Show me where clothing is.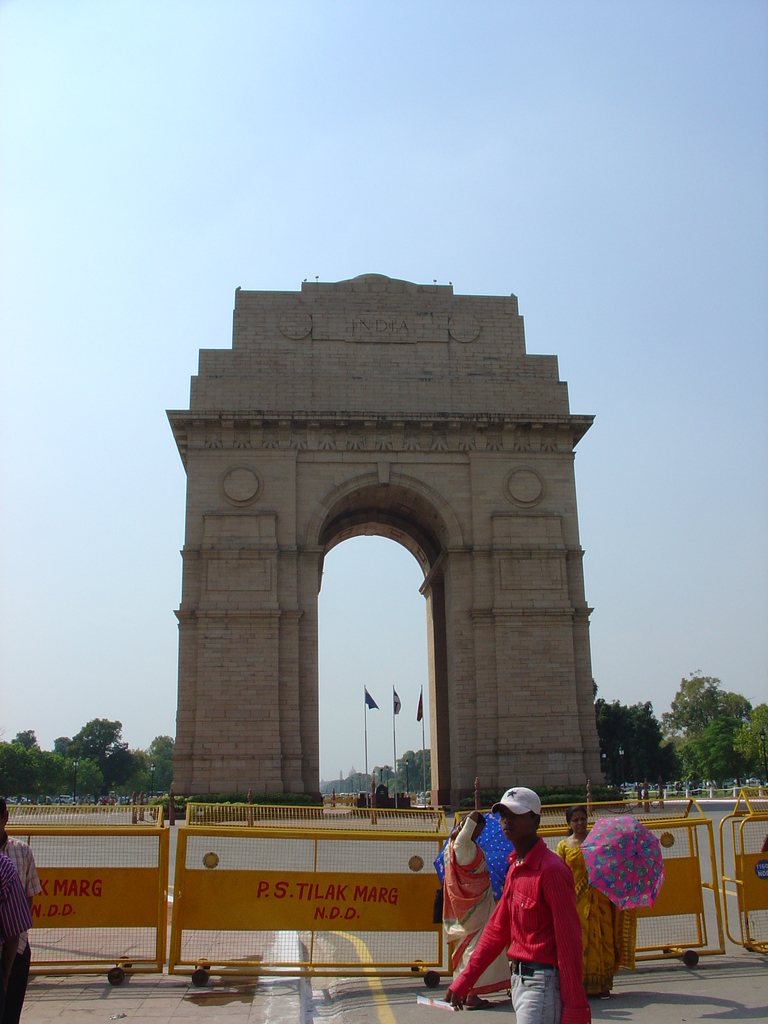
clothing is at l=550, t=836, r=632, b=1000.
